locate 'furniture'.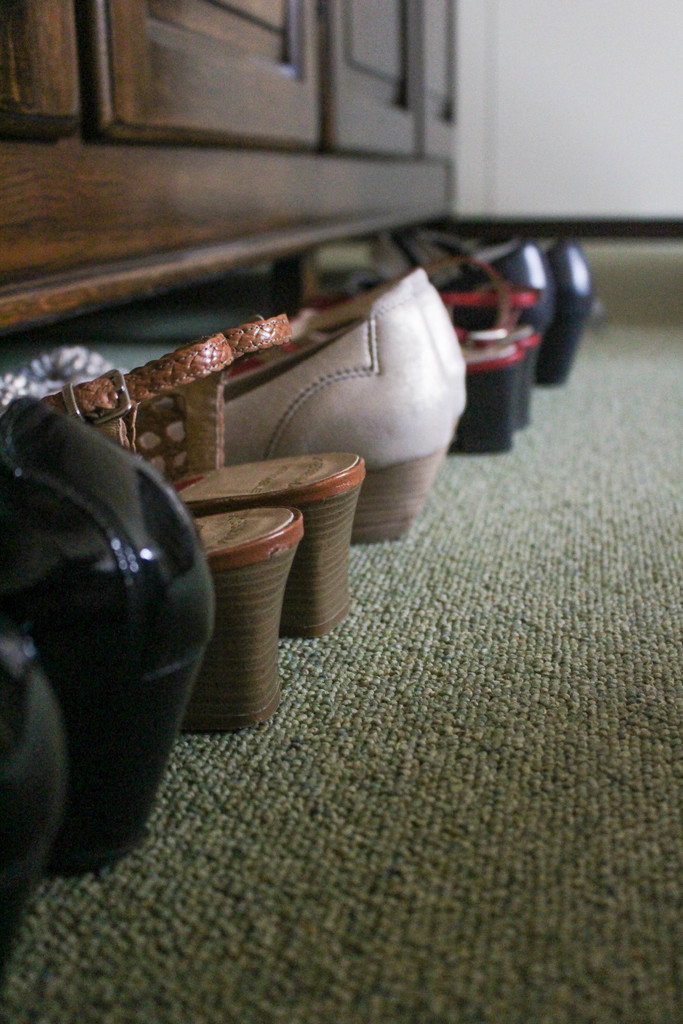
Bounding box: x1=0, y1=0, x2=454, y2=307.
